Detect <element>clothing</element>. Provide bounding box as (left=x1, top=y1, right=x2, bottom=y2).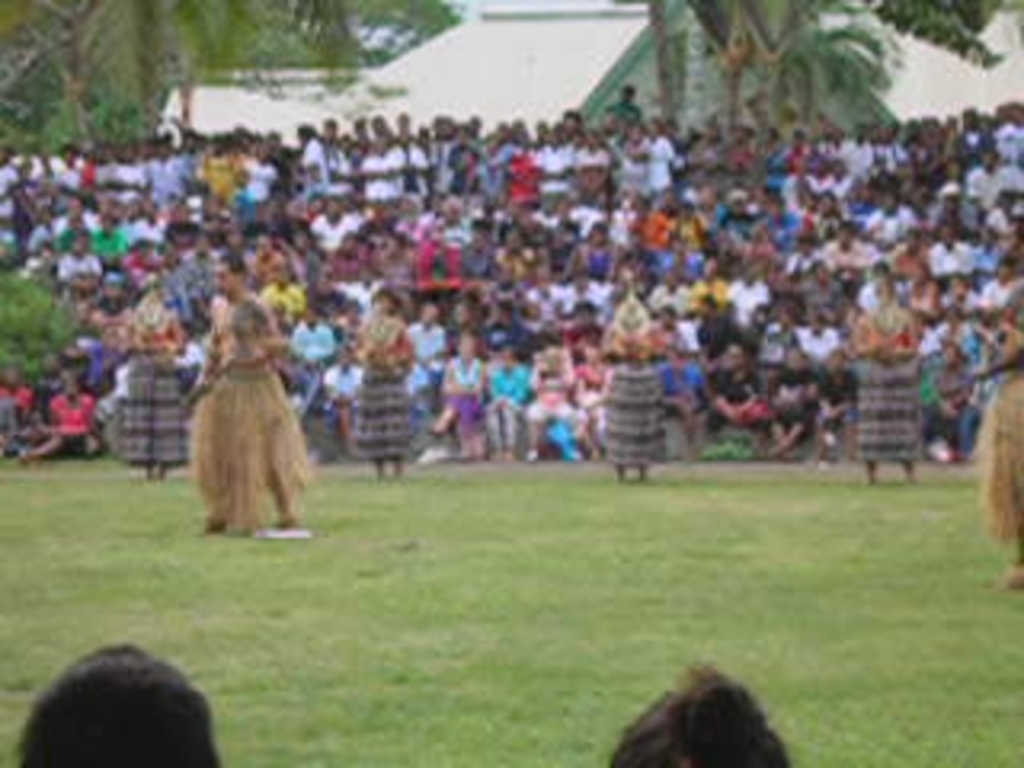
(left=598, top=362, right=672, bottom=467).
